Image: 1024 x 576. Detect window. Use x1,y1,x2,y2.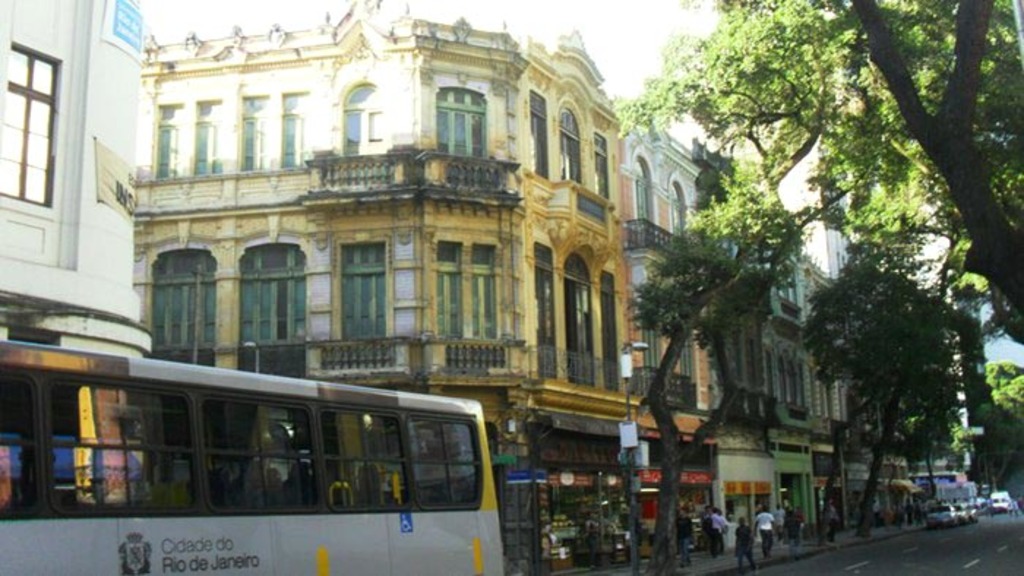
591,156,611,196.
